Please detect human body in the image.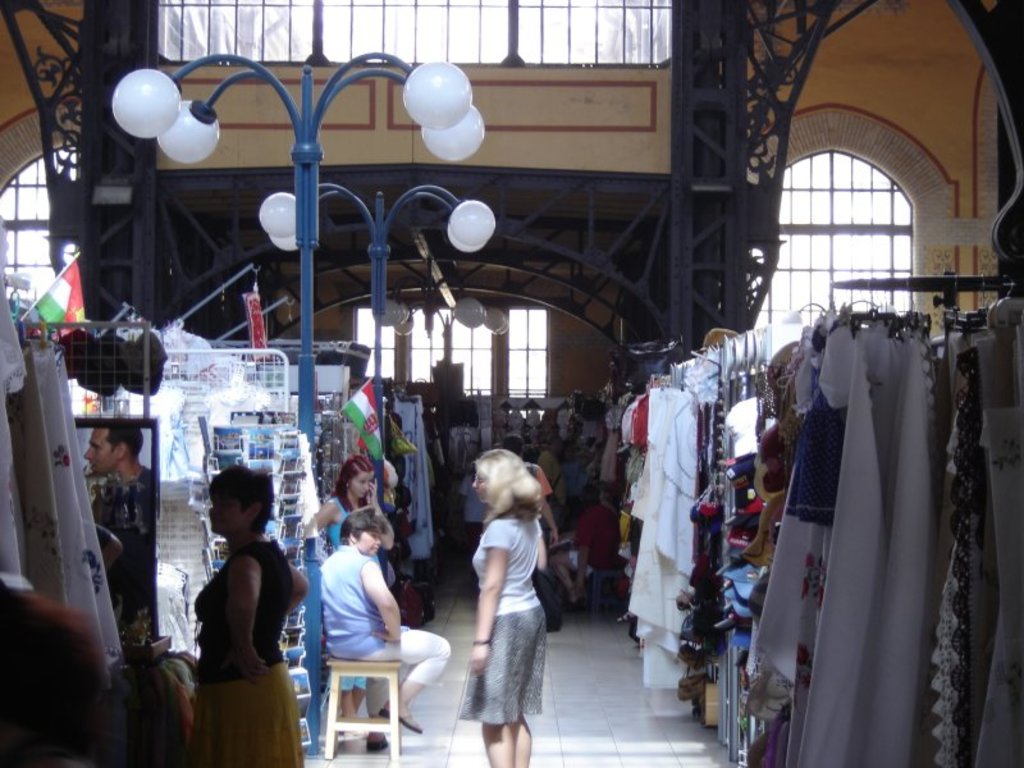
bbox(312, 454, 387, 550).
